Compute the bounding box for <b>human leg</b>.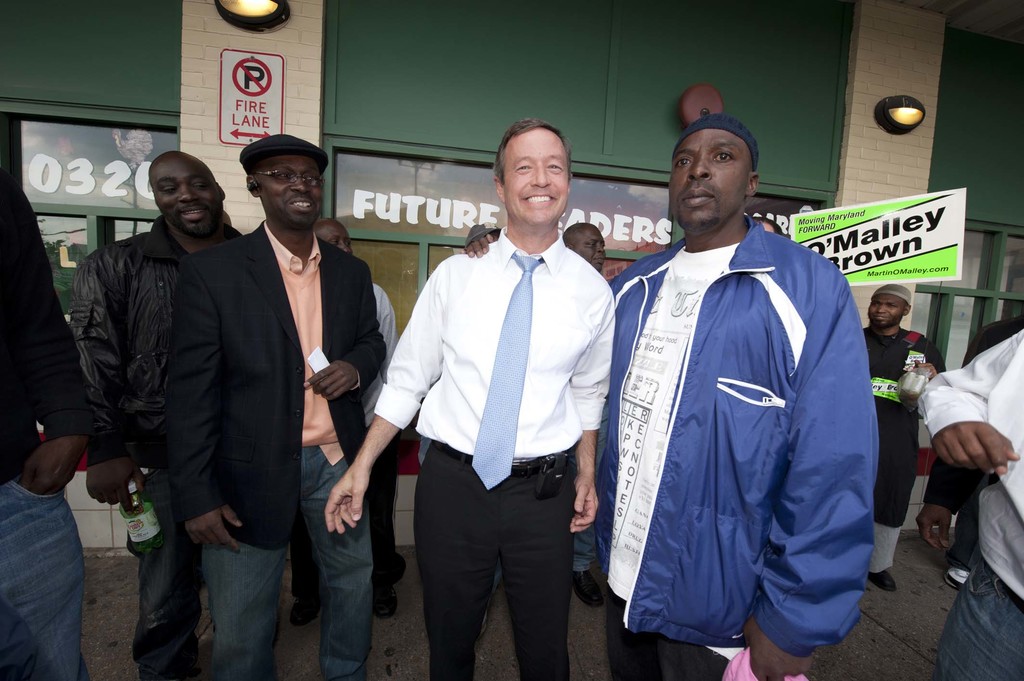
x1=938, y1=552, x2=1023, y2=680.
